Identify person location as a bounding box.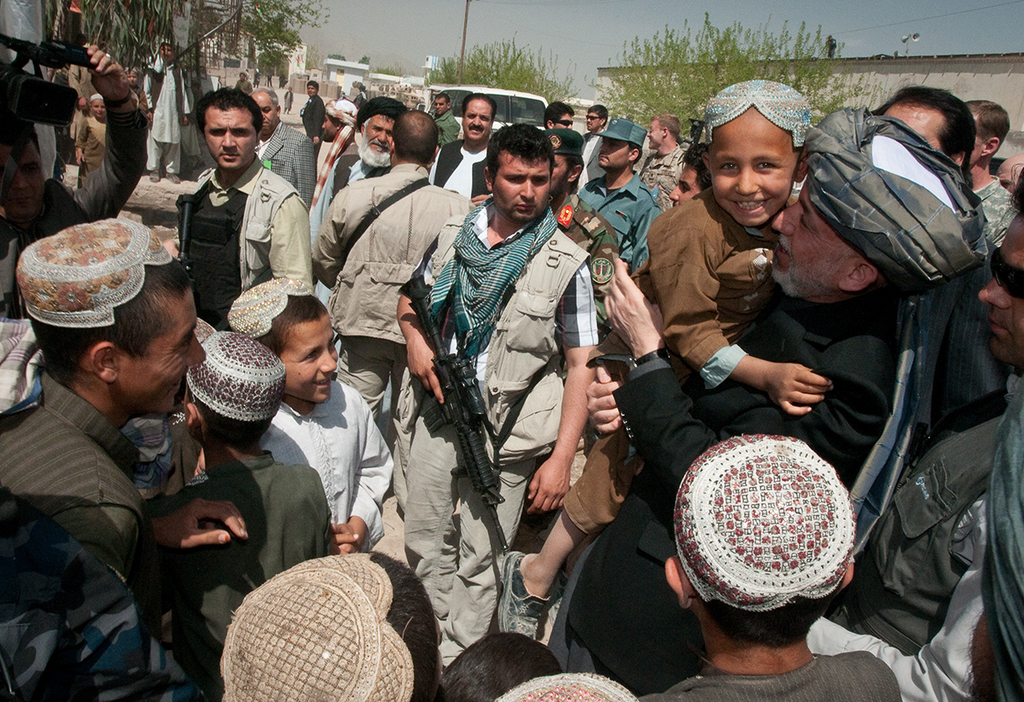
[x1=545, y1=107, x2=988, y2=693].
